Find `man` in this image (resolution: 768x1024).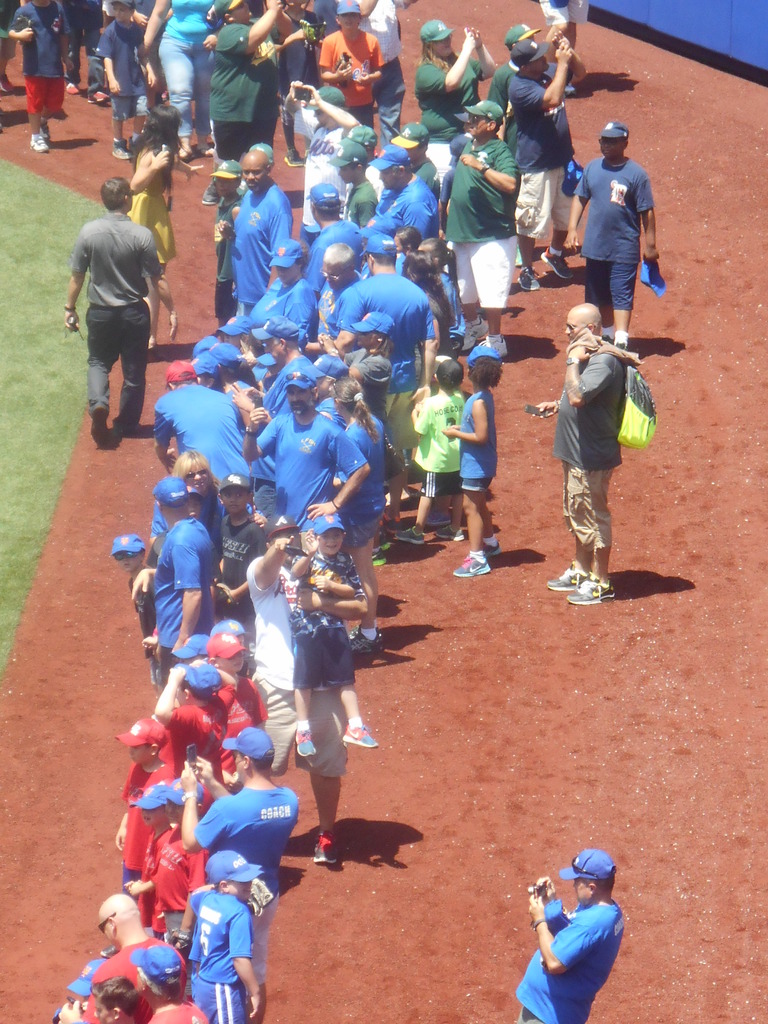
[x1=142, y1=476, x2=255, y2=694].
